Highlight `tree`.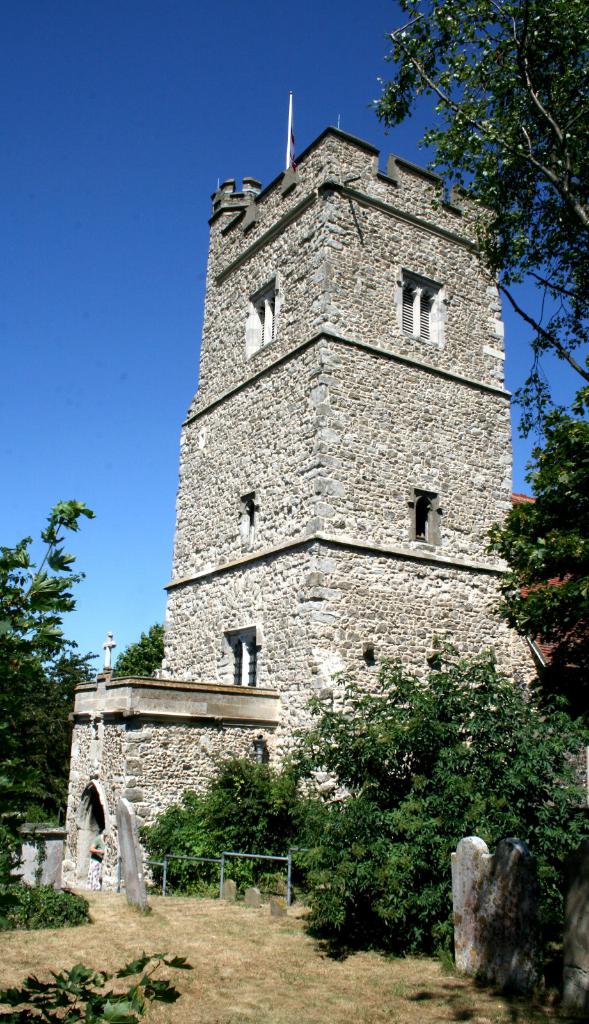
Highlighted region: left=0, top=497, right=102, bottom=907.
